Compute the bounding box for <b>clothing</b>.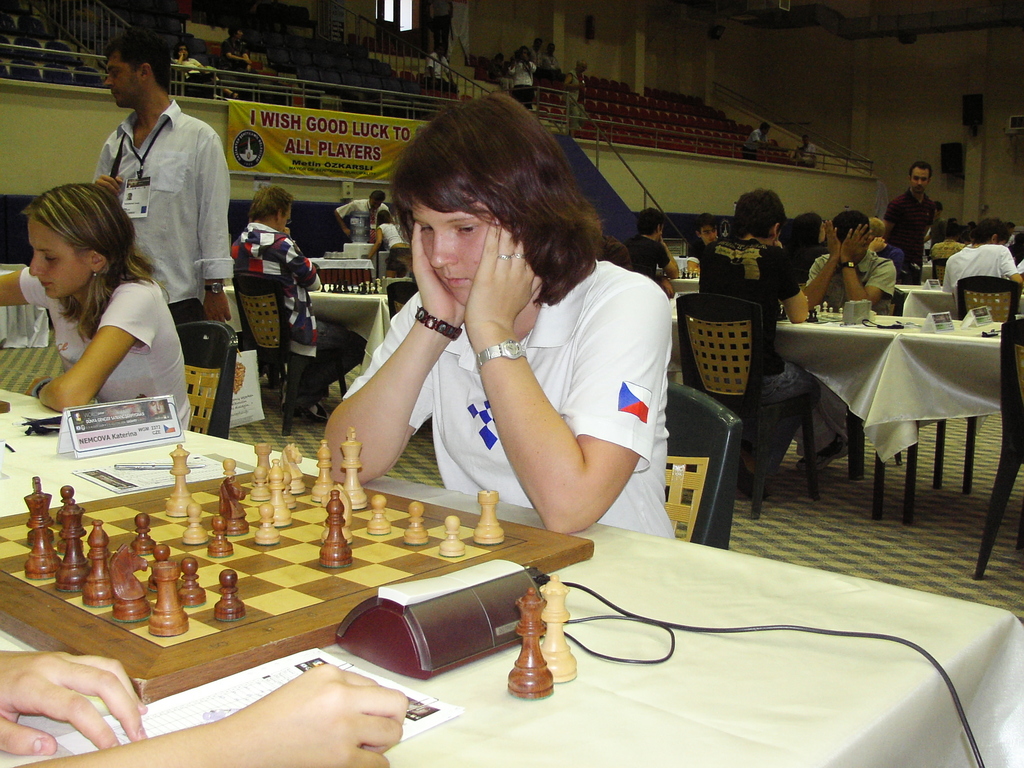
[x1=570, y1=72, x2=581, y2=127].
